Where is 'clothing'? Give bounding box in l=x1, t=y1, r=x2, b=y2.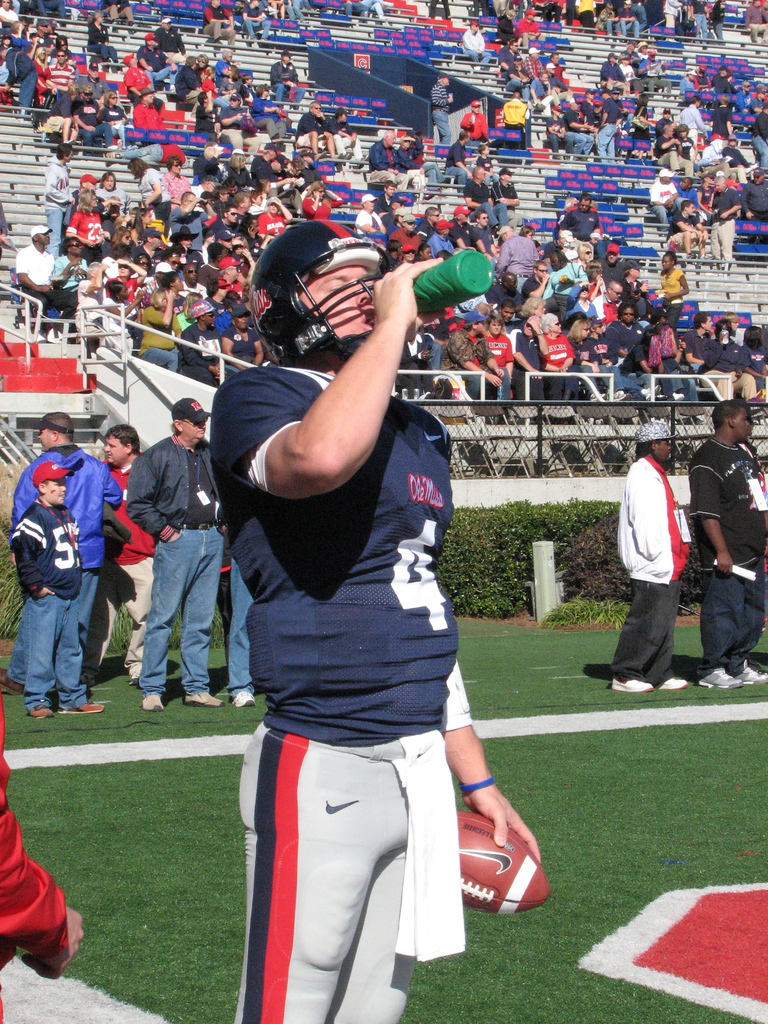
l=94, t=454, r=163, b=701.
